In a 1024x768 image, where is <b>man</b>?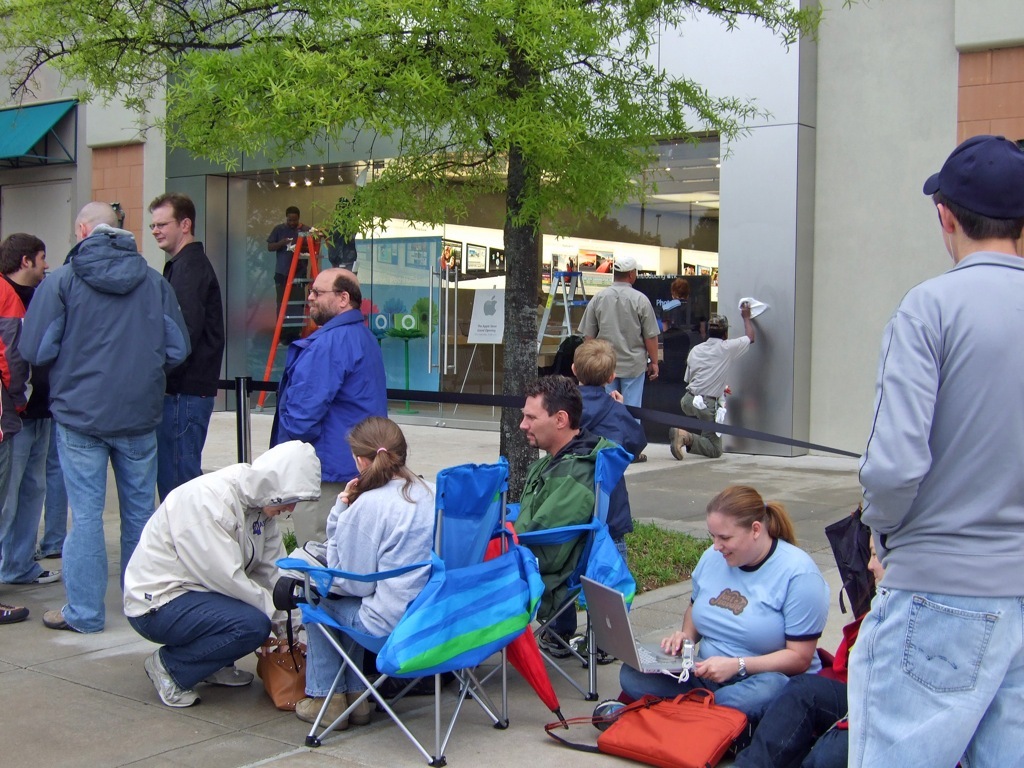
box(575, 257, 661, 462).
